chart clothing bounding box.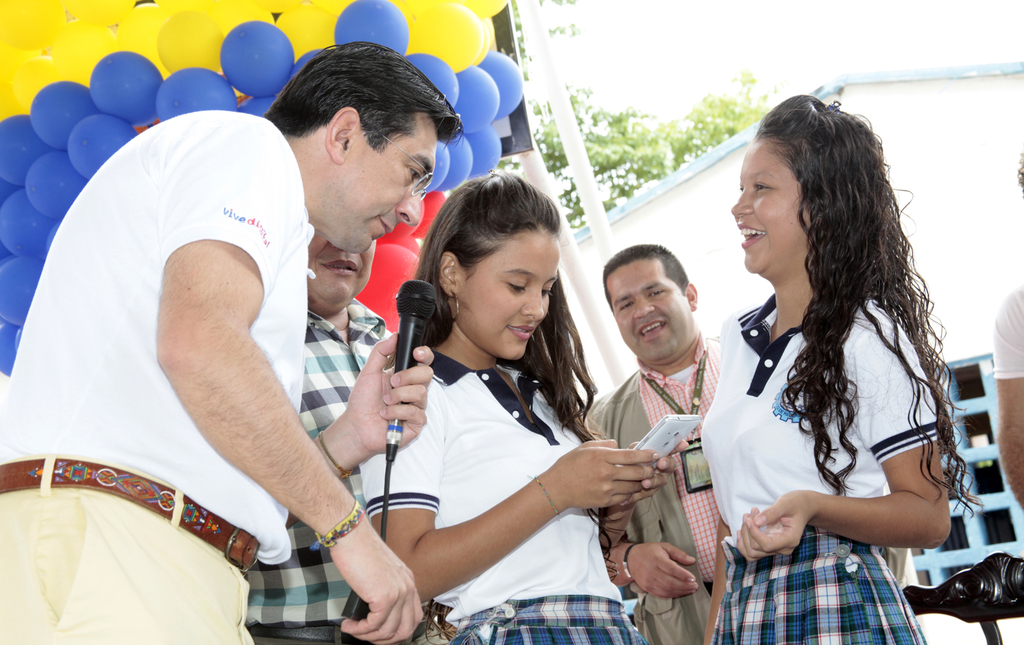
Charted: <region>991, 279, 1023, 380</region>.
